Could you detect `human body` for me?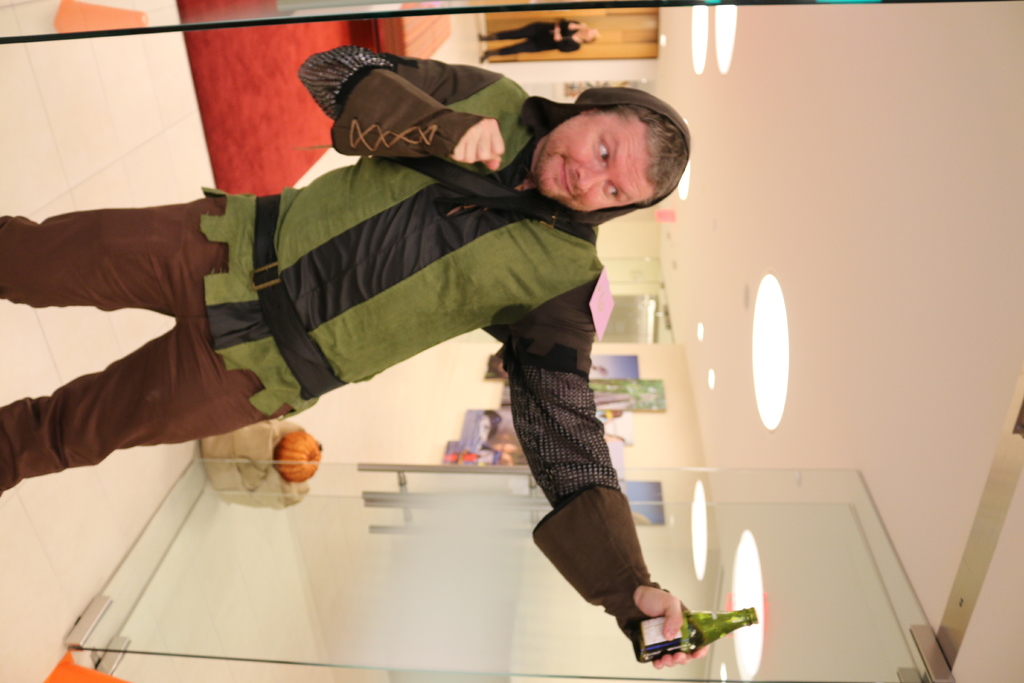
Detection result: locate(40, 63, 719, 665).
